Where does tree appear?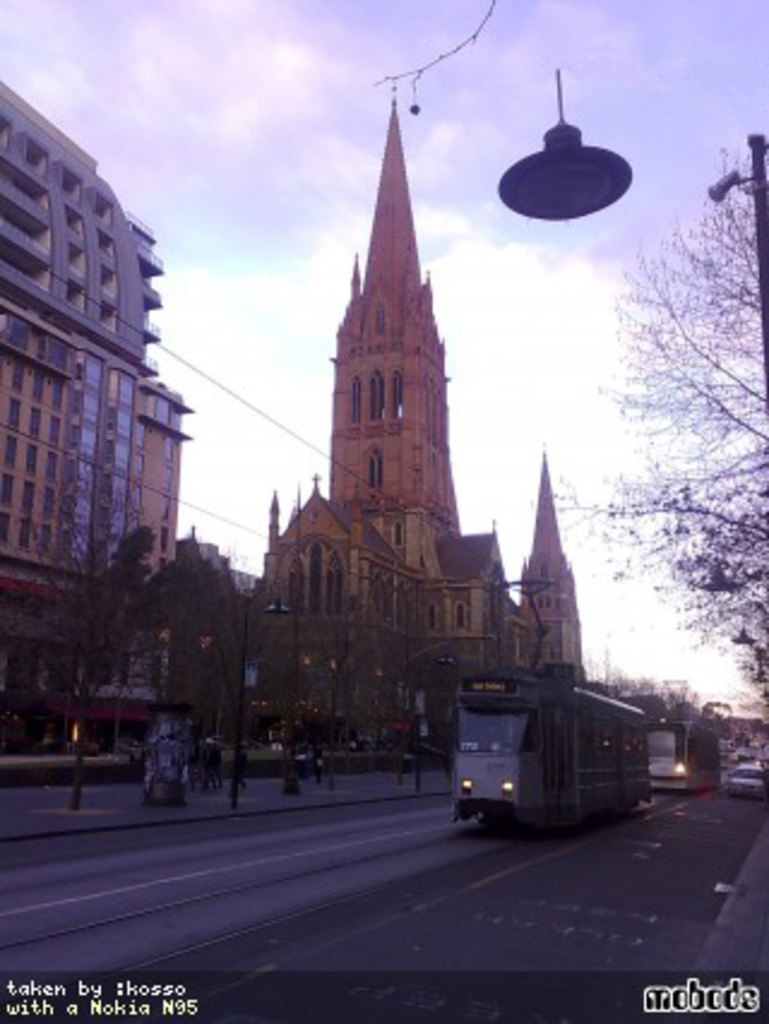
Appears at <bbox>0, 459, 149, 817</bbox>.
